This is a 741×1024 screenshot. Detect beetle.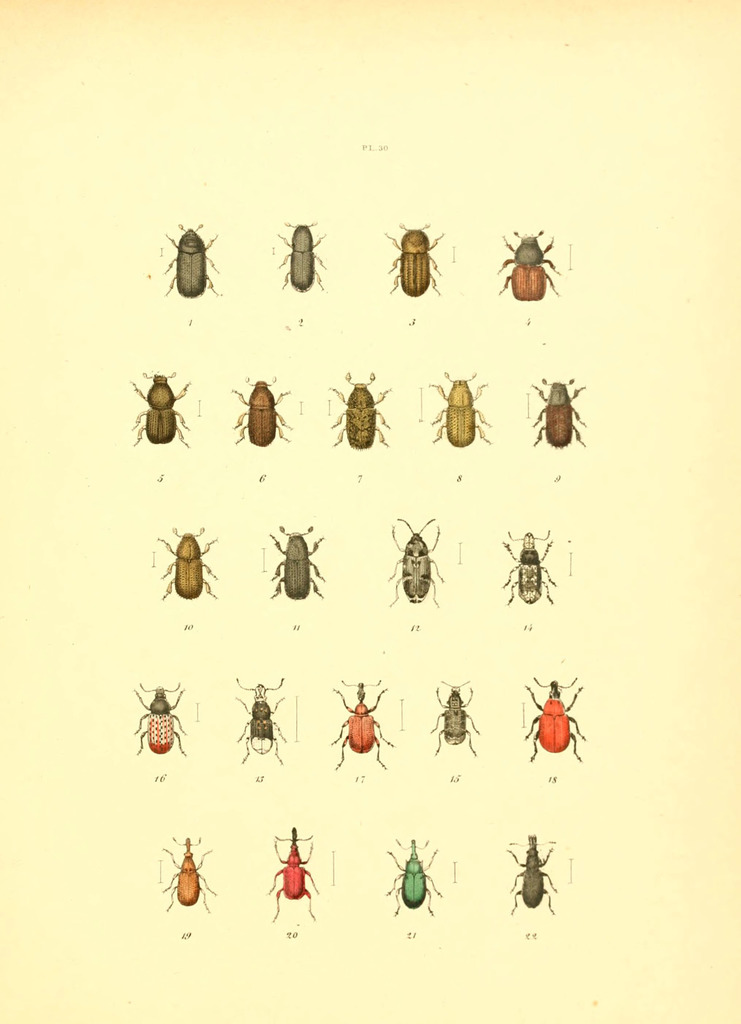
<region>331, 379, 400, 452</region>.
